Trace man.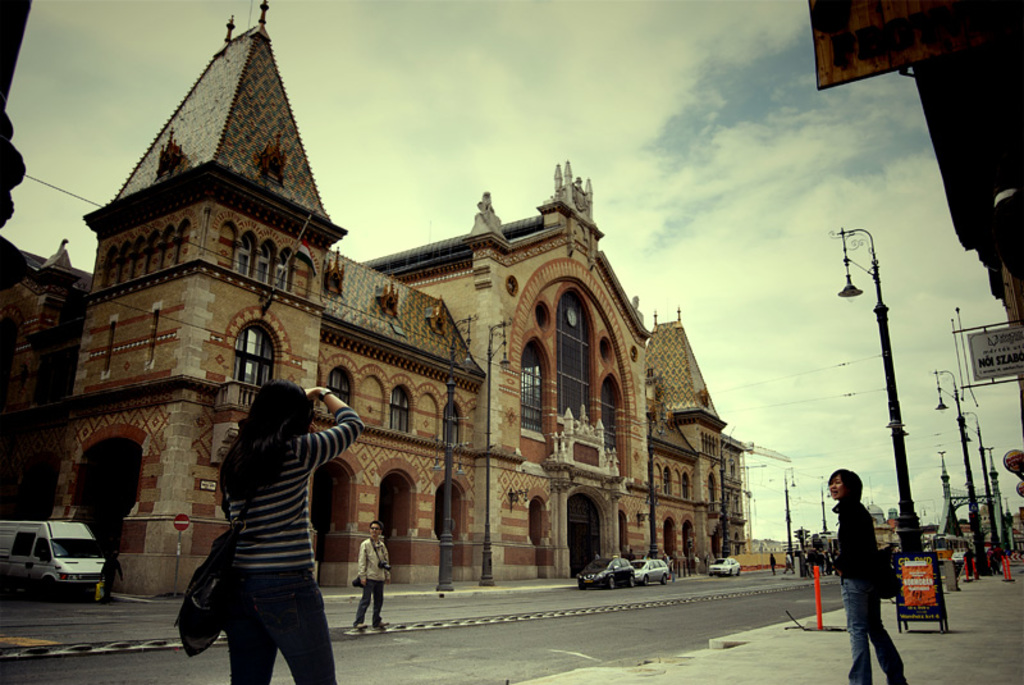
Traced to box=[822, 481, 916, 671].
